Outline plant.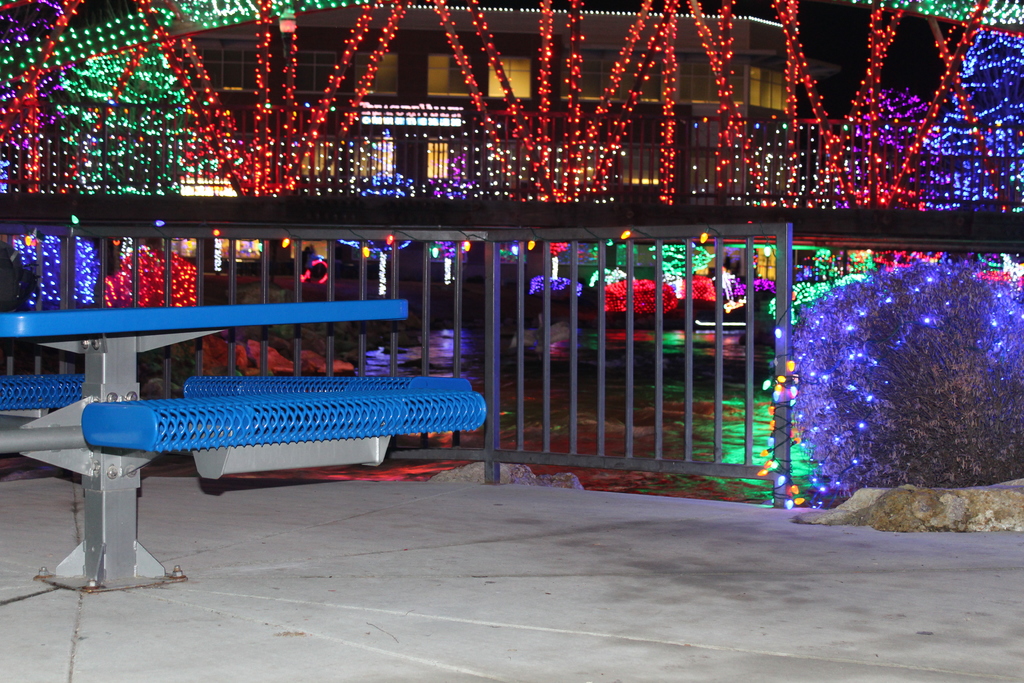
Outline: (x1=760, y1=234, x2=1010, y2=491).
